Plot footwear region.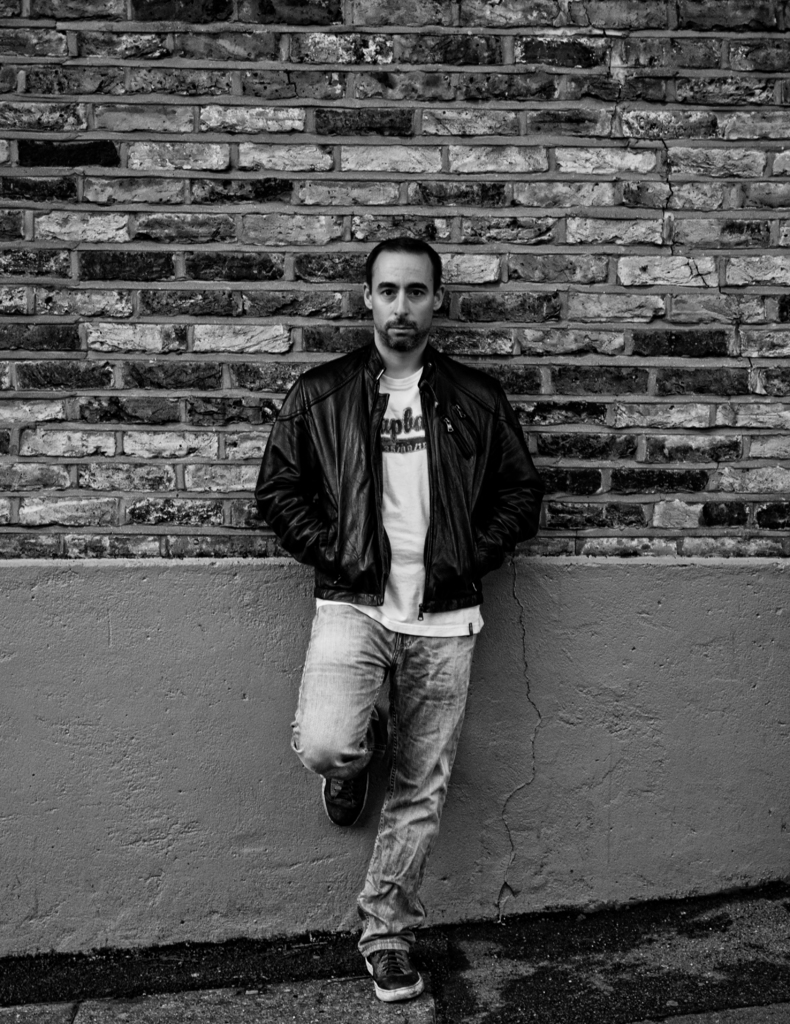
Plotted at <bbox>321, 749, 390, 831</bbox>.
